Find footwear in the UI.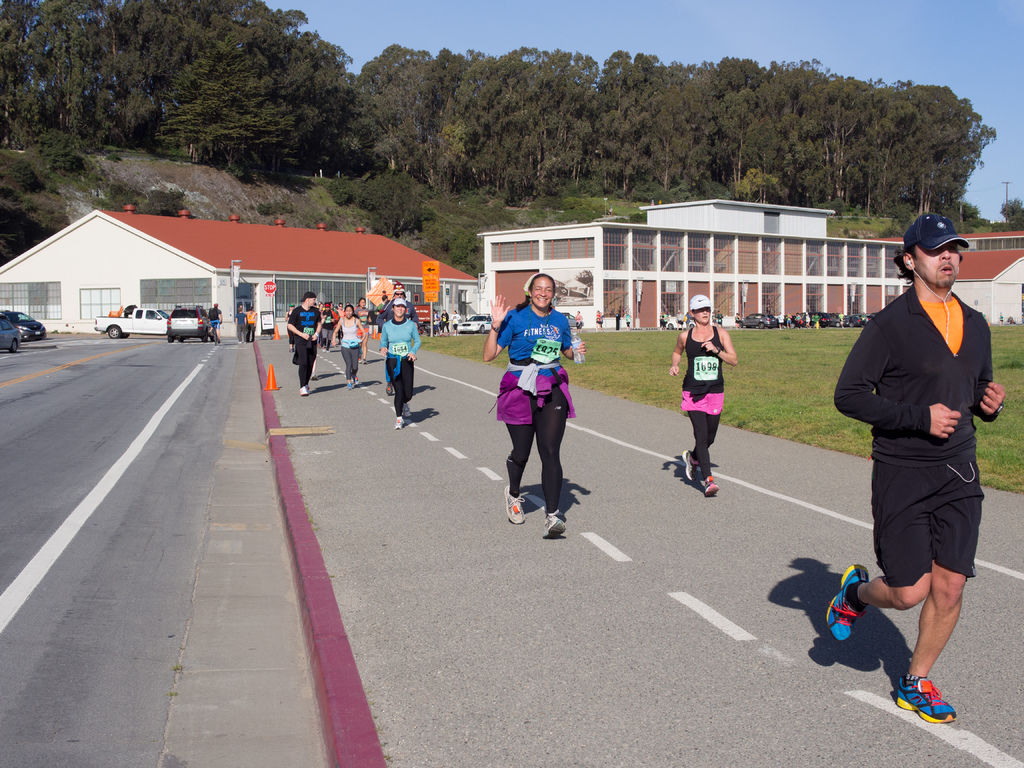
UI element at {"left": 545, "top": 511, "right": 568, "bottom": 537}.
